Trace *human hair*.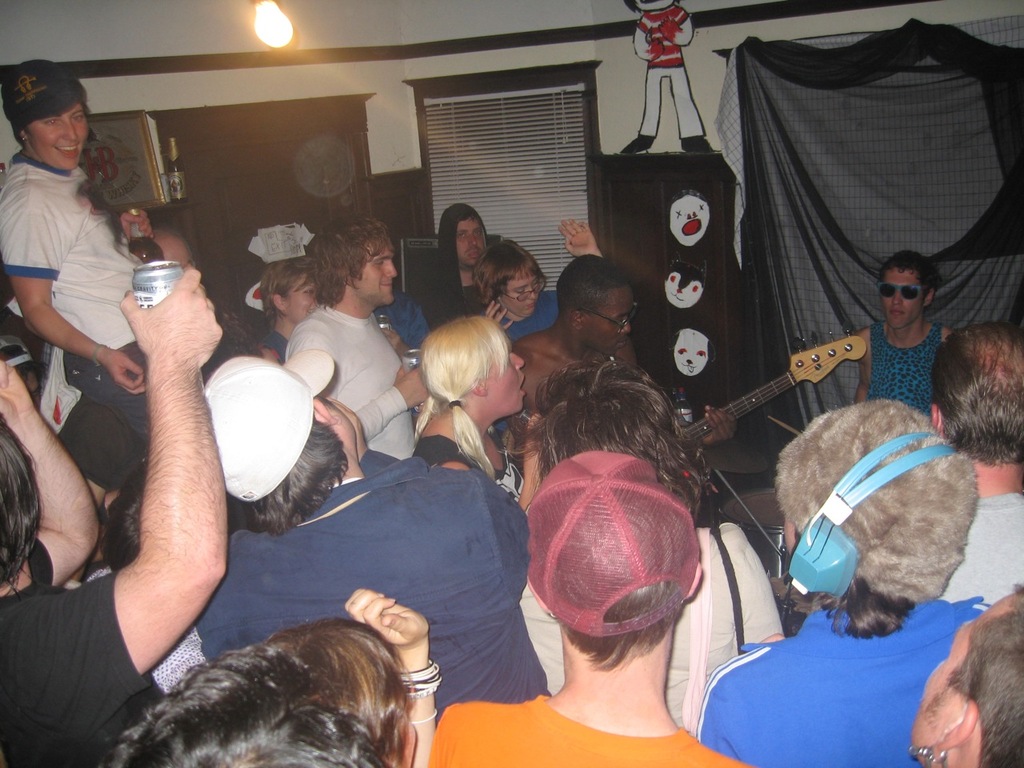
Traced to x1=512 y1=360 x2=712 y2=510.
